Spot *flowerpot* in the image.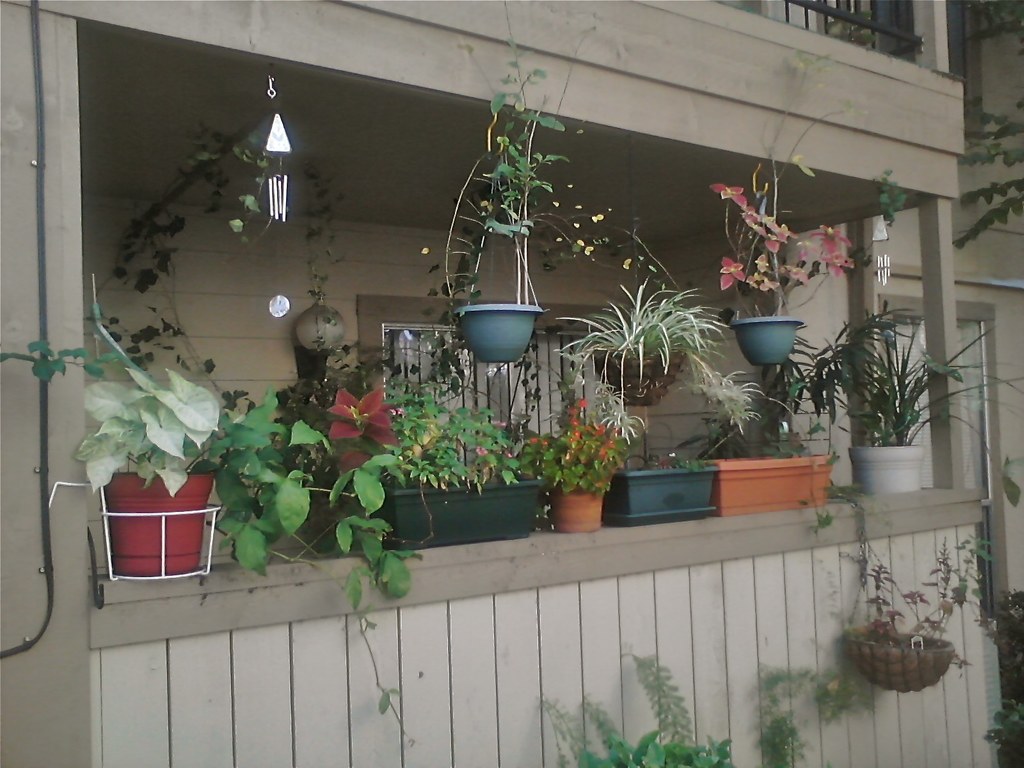
*flowerpot* found at <region>104, 474, 214, 575</region>.
